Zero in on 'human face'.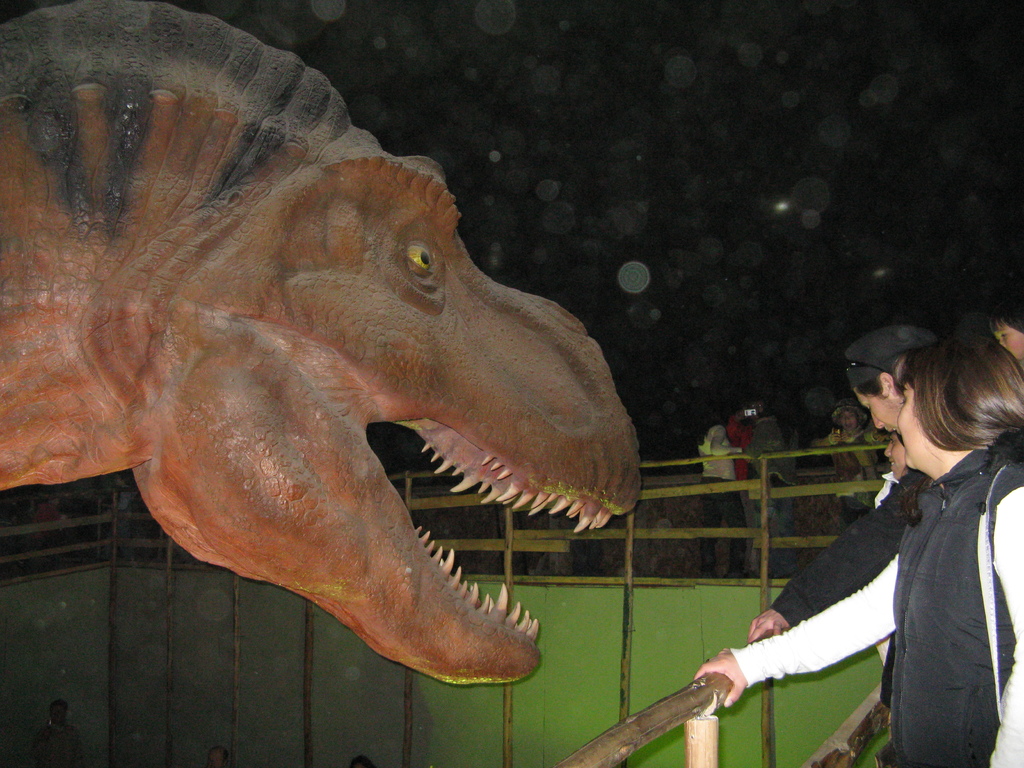
Zeroed in: (842,412,860,430).
